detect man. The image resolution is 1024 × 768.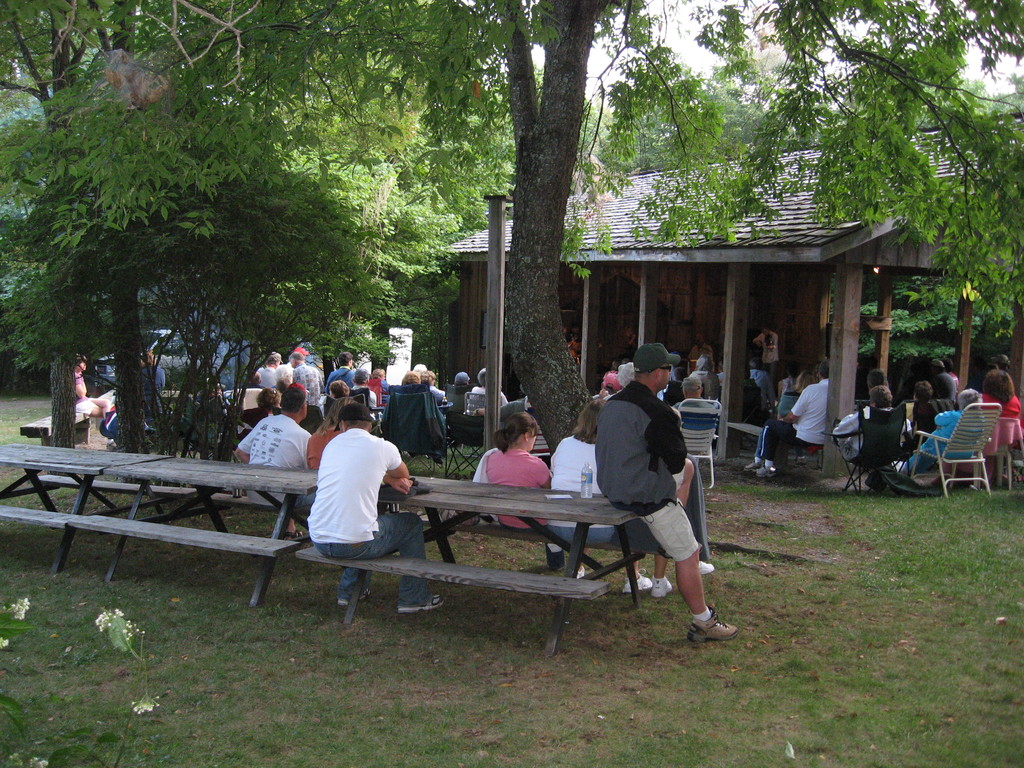
[x1=907, y1=379, x2=934, y2=421].
